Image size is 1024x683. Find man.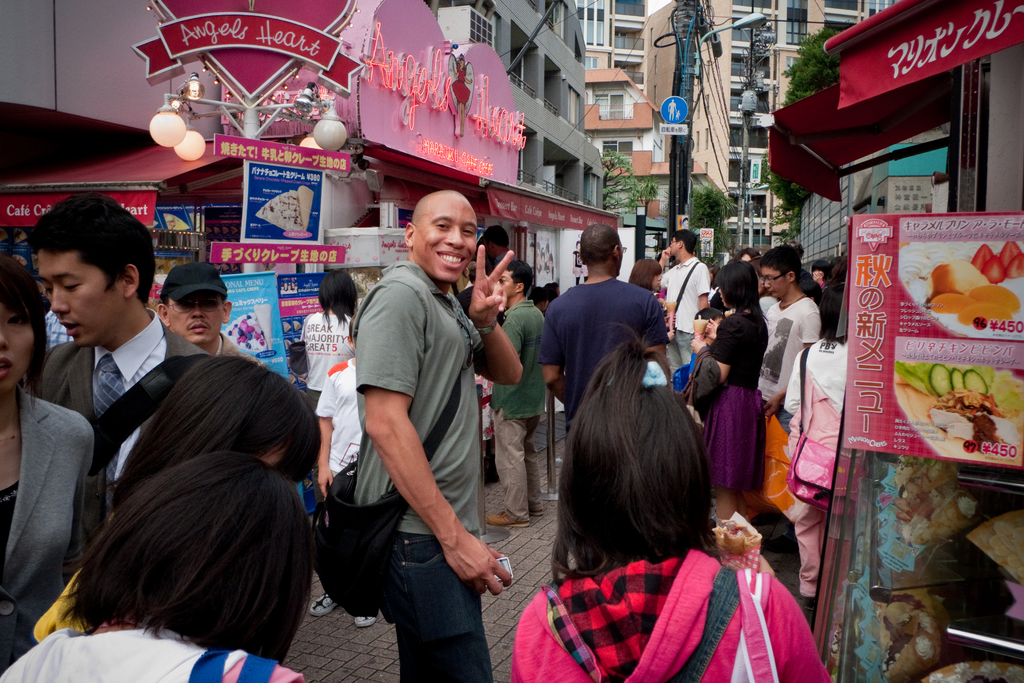
[x1=156, y1=261, x2=260, y2=362].
